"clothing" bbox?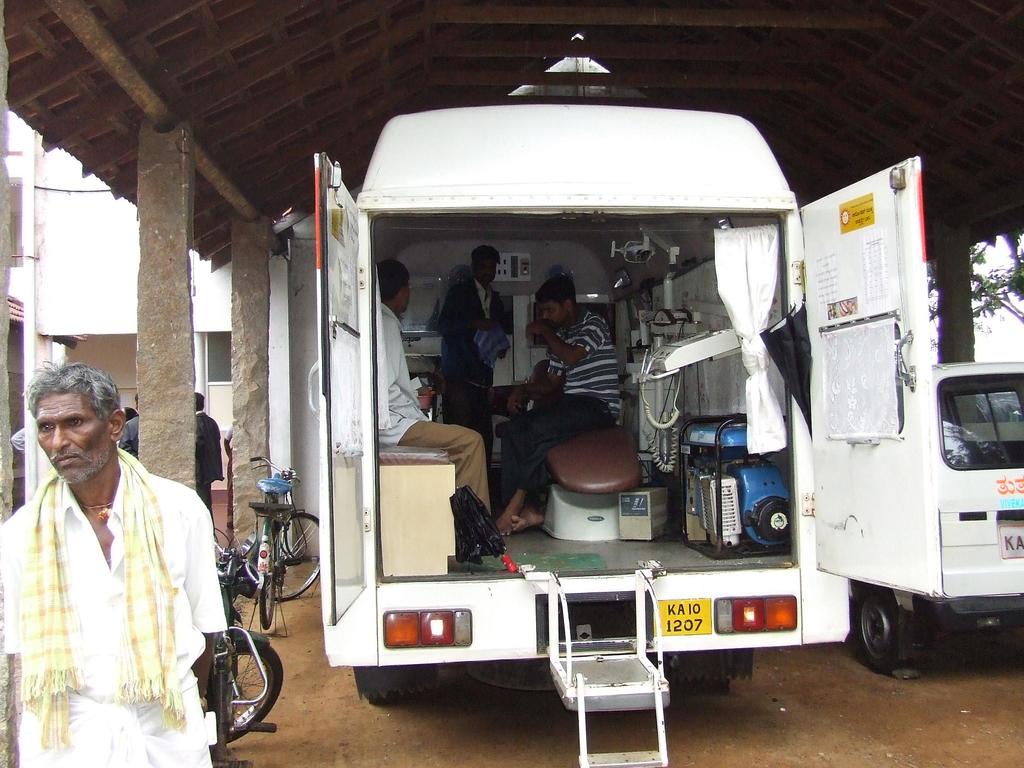
(left=507, top=312, right=625, bottom=500)
